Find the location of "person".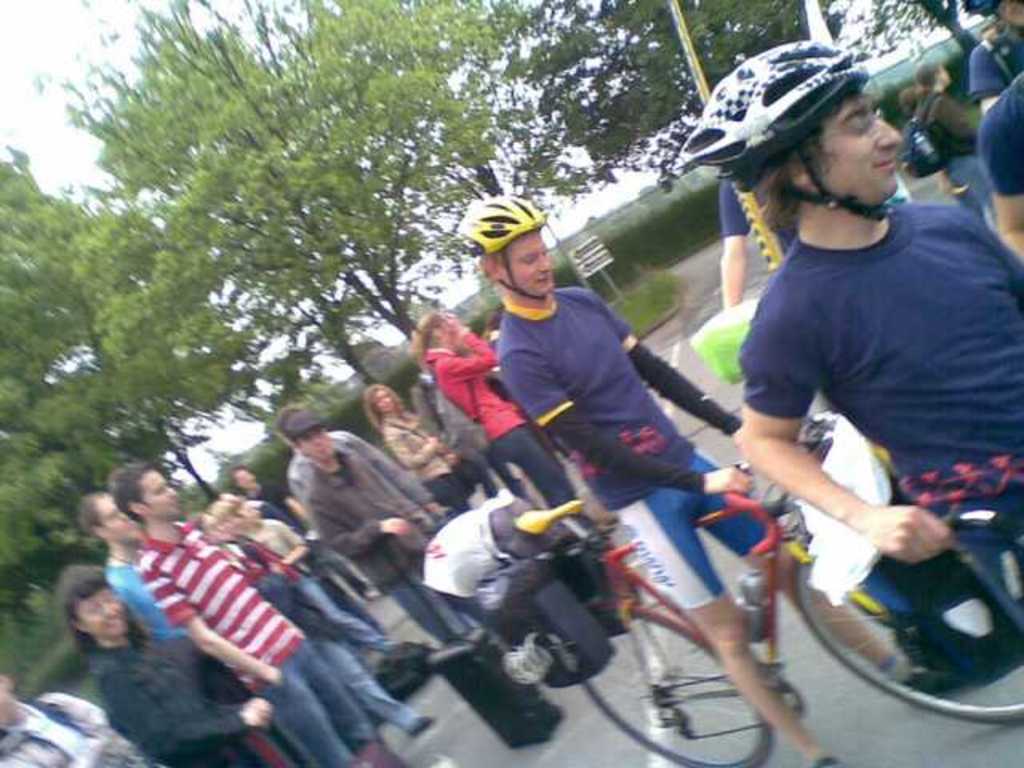
Location: detection(365, 381, 469, 514).
